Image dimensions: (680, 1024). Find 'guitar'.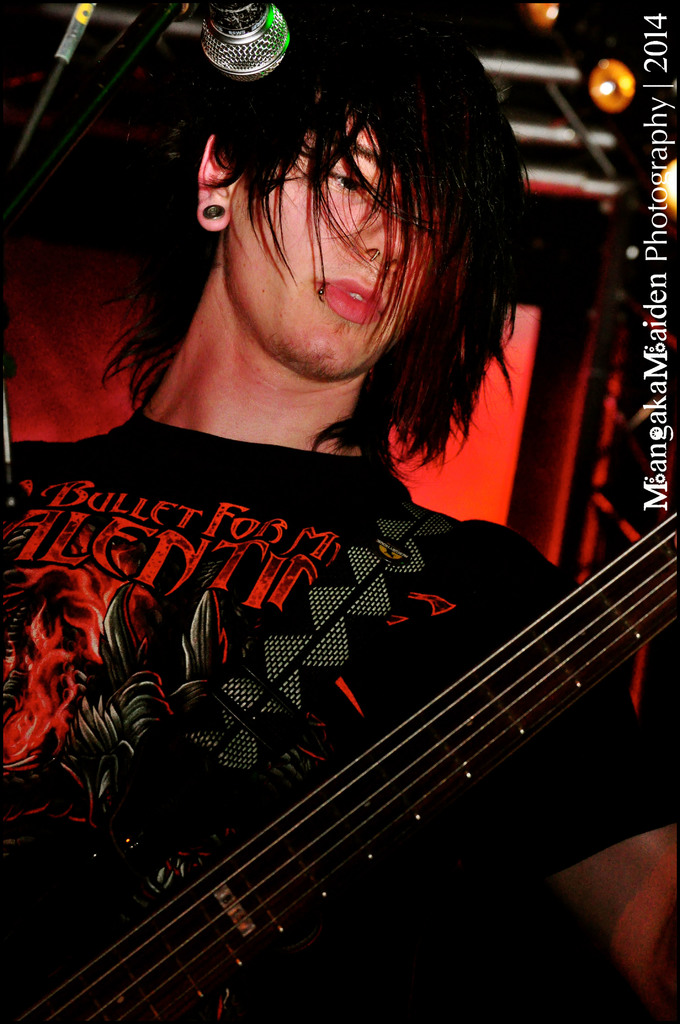
0 503 679 1023.
